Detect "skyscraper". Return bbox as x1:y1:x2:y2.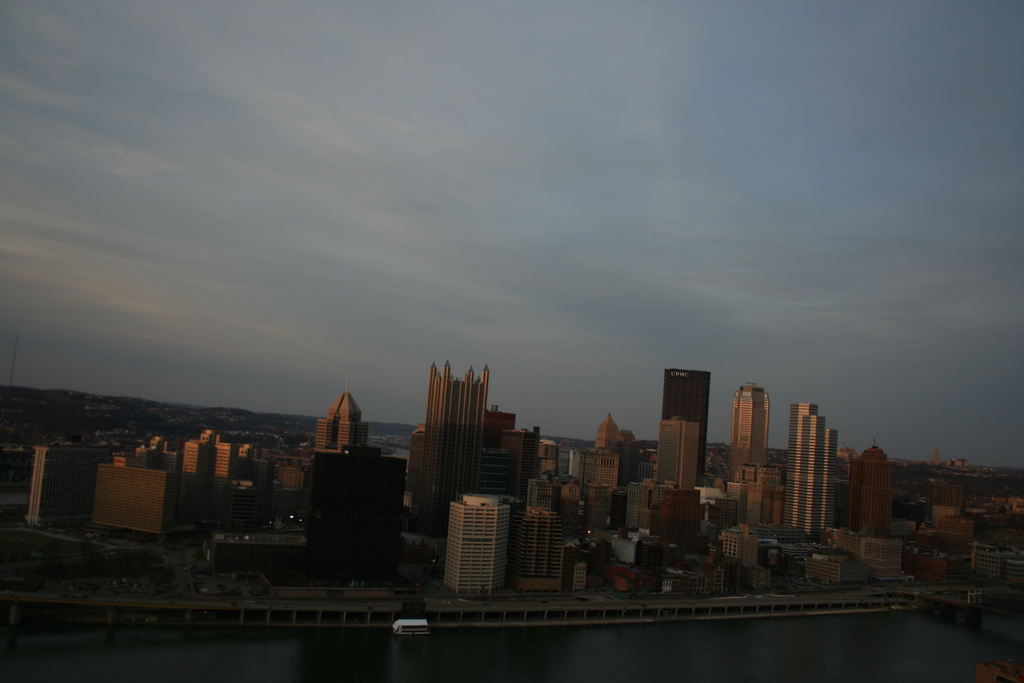
783:419:844:545.
